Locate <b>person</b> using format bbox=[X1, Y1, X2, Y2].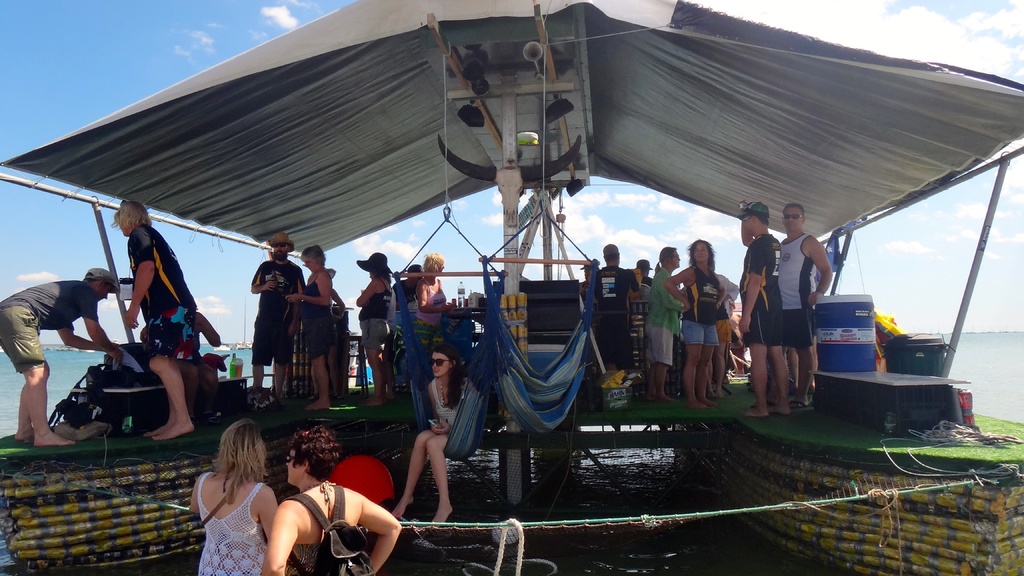
bbox=[742, 202, 778, 414].
